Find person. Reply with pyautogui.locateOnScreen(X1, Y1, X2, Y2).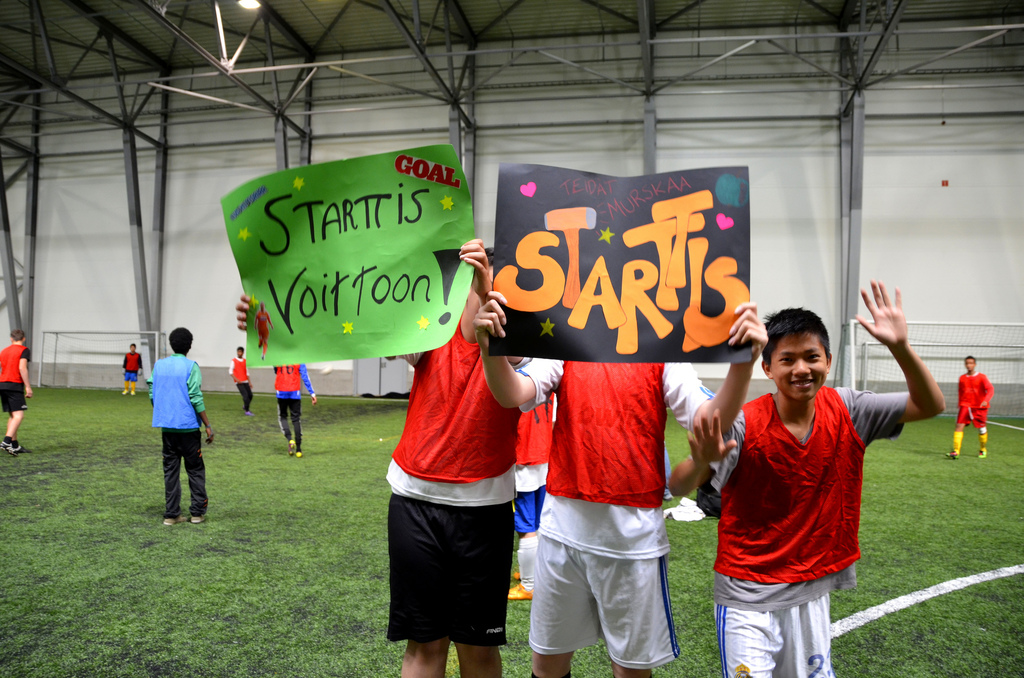
pyautogui.locateOnScreen(232, 346, 255, 419).
